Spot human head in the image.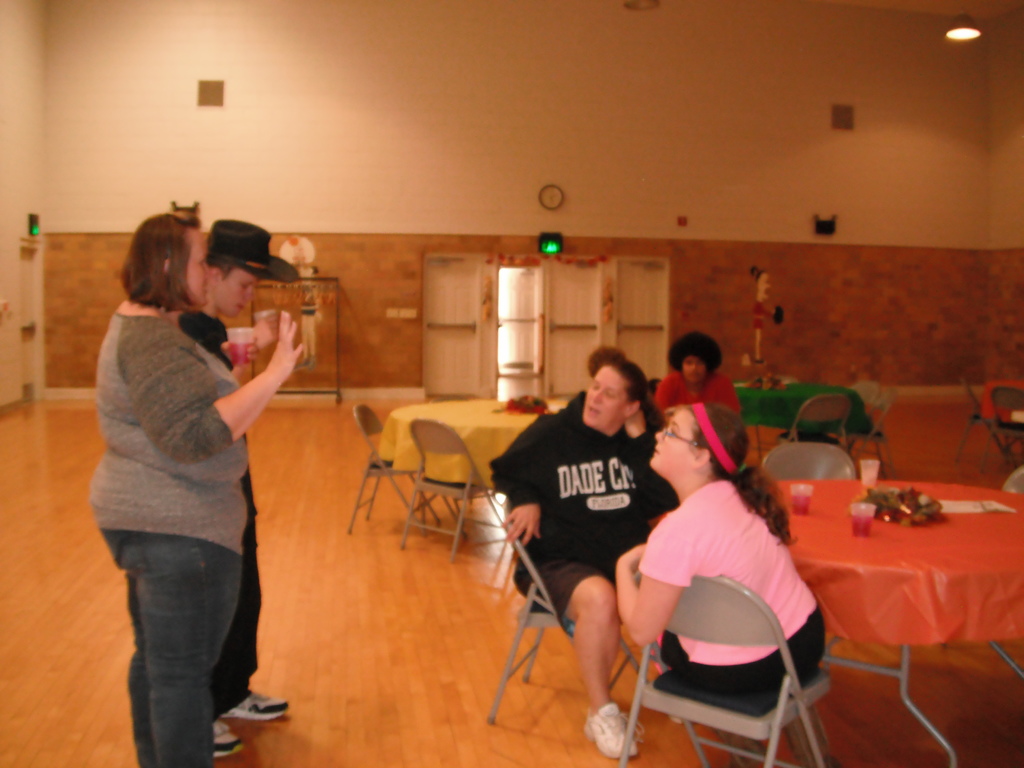
human head found at crop(646, 401, 748, 506).
